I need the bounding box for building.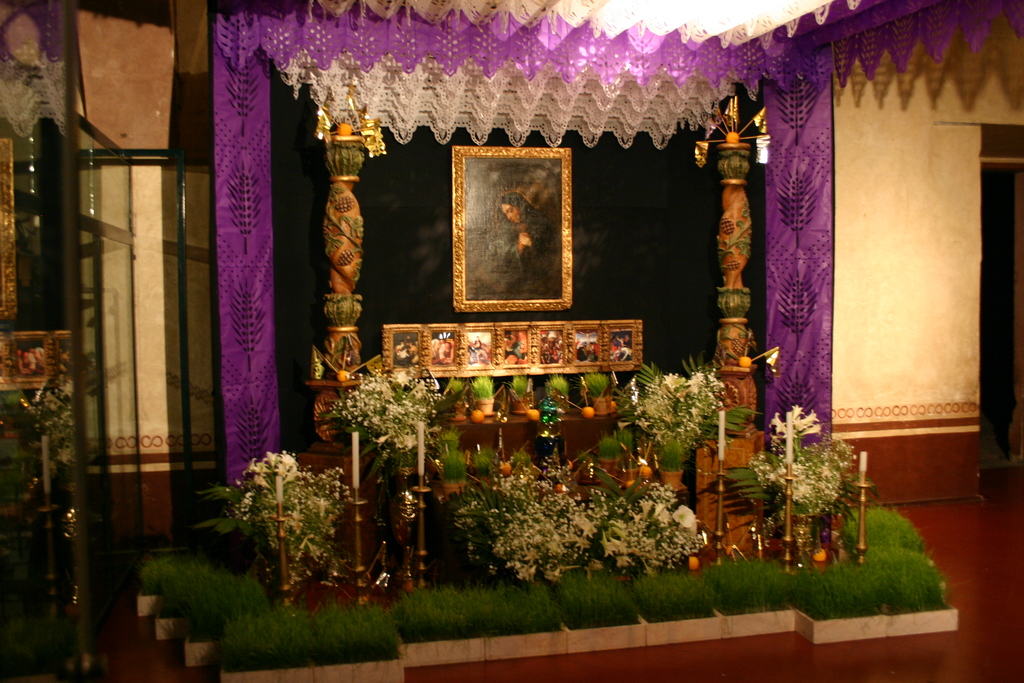
Here it is: 3,0,1022,682.
